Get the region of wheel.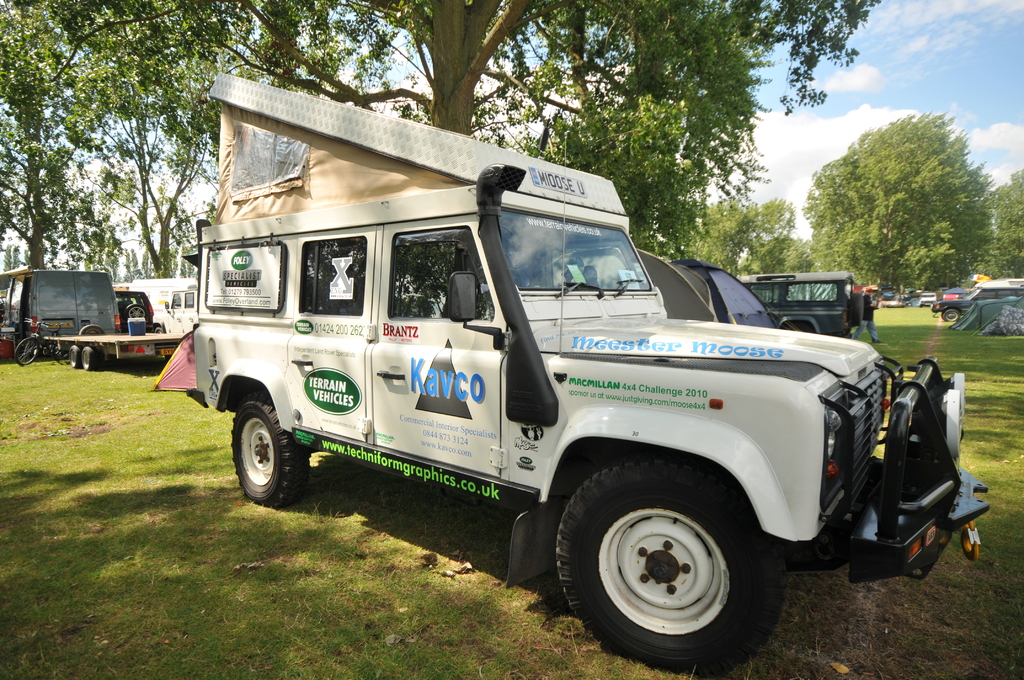
[x1=558, y1=451, x2=789, y2=673].
